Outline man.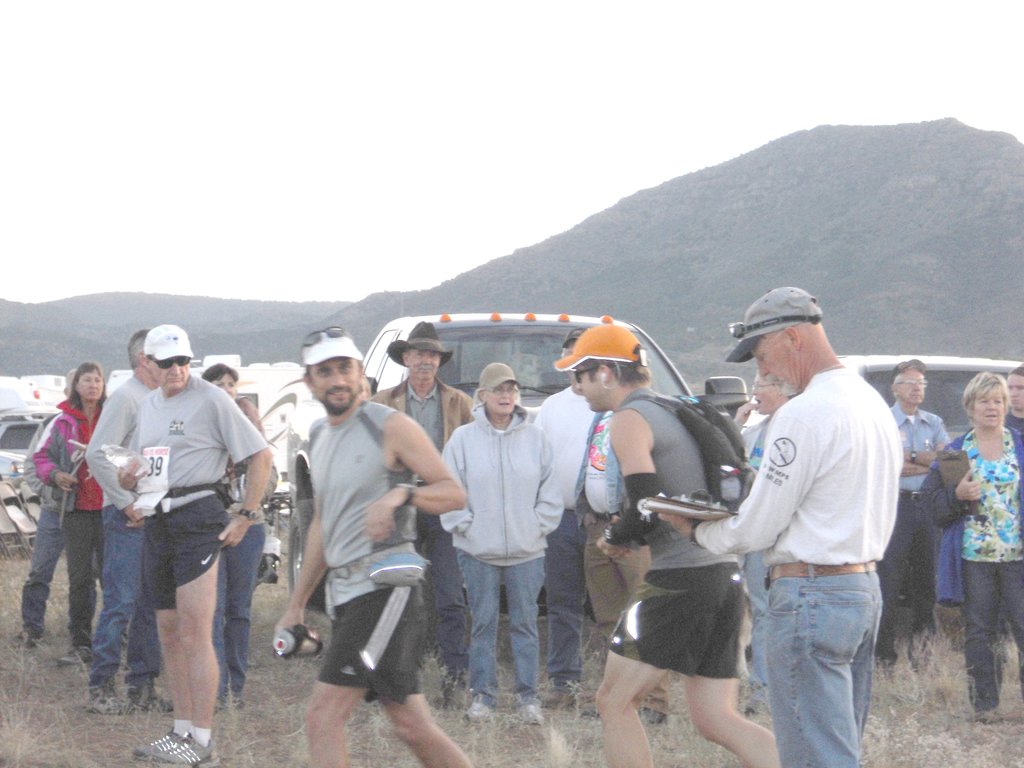
Outline: [874, 362, 952, 680].
